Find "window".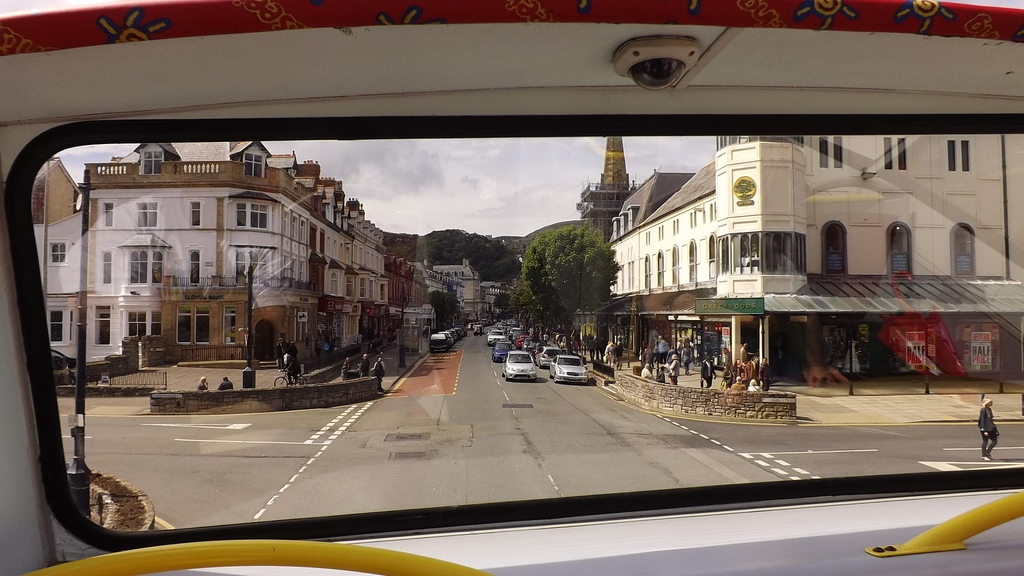
detection(191, 200, 204, 229).
